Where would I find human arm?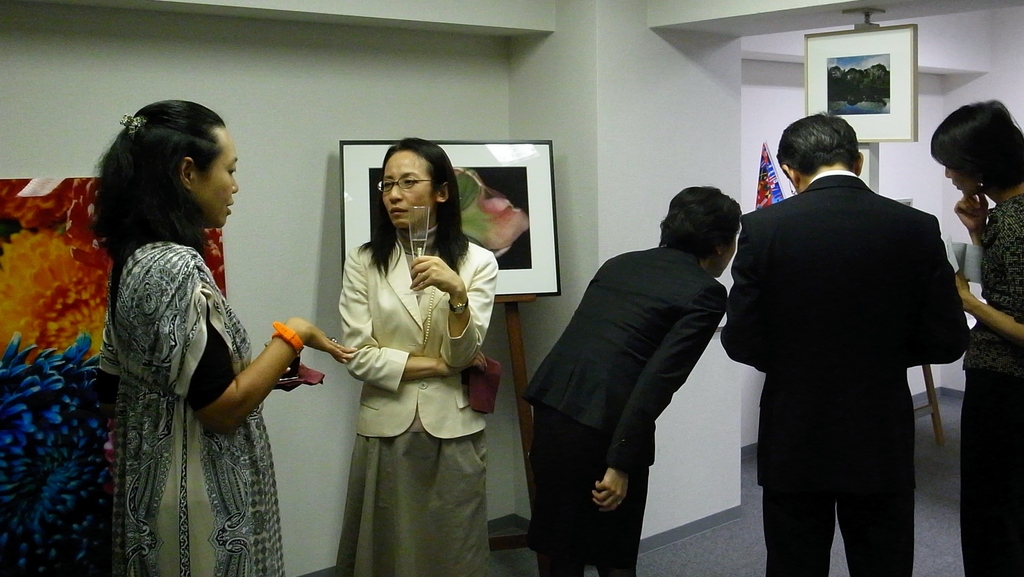
At x1=715 y1=214 x2=766 y2=372.
